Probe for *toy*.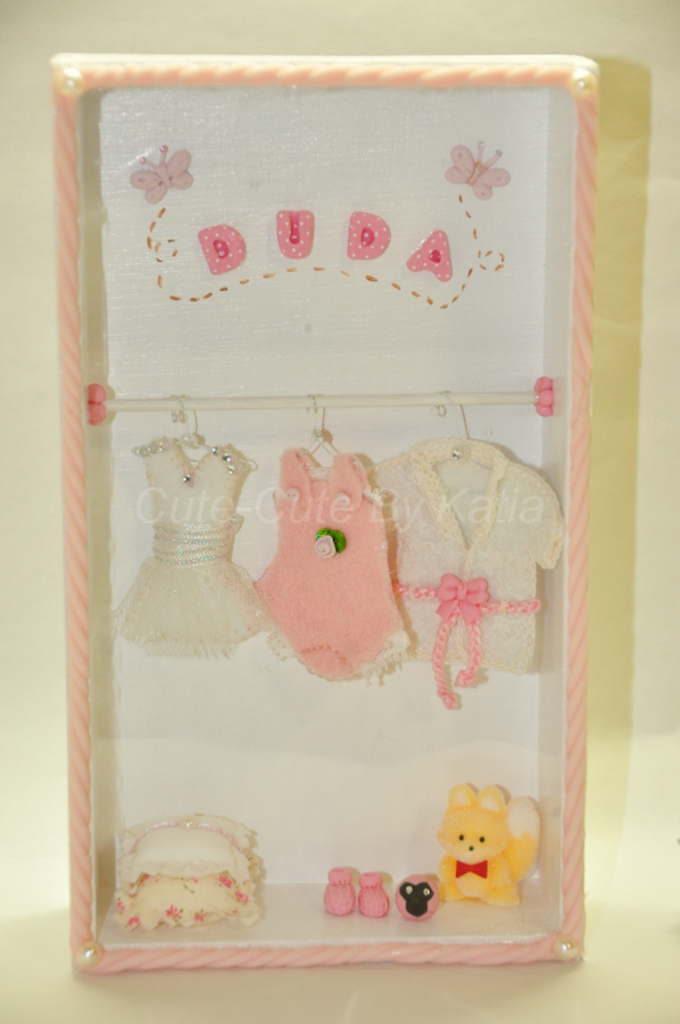
Probe result: rect(436, 779, 541, 907).
